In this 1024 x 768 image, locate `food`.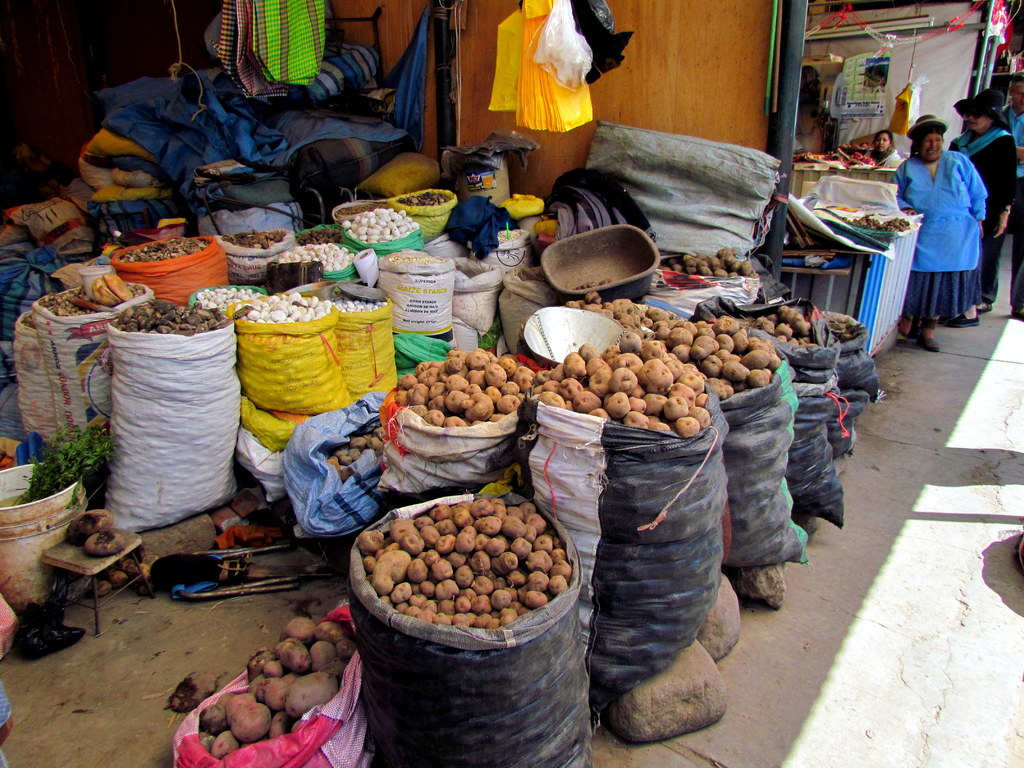
Bounding box: <region>358, 489, 570, 637</region>.
